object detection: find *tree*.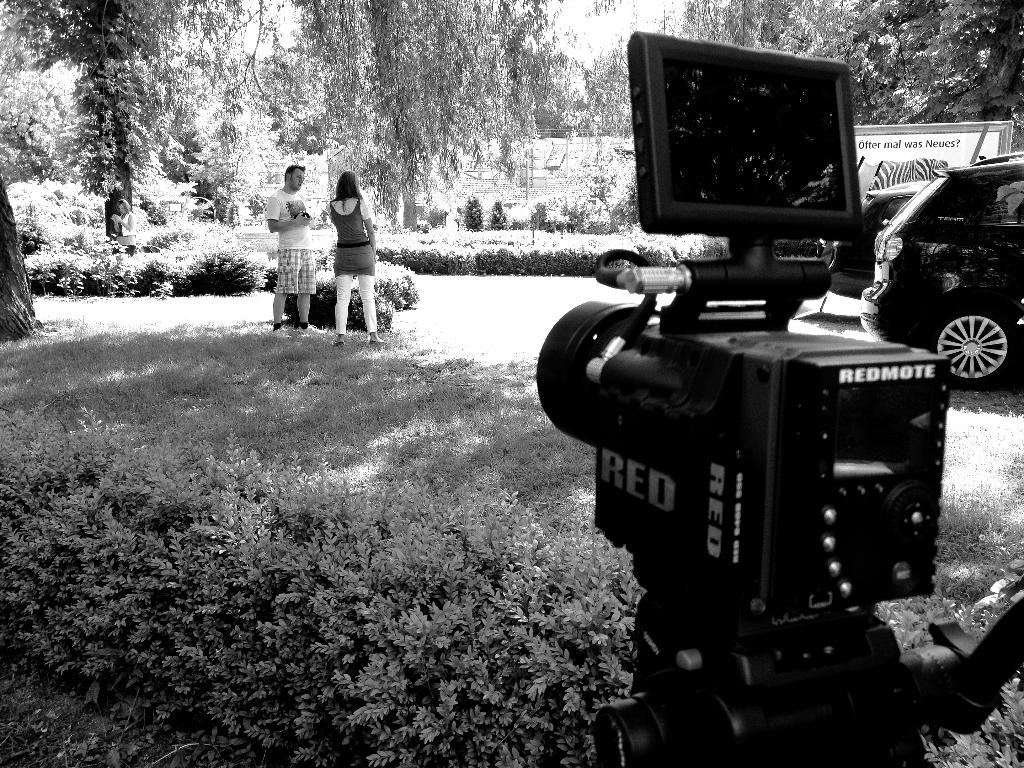
BBox(1, 178, 38, 339).
